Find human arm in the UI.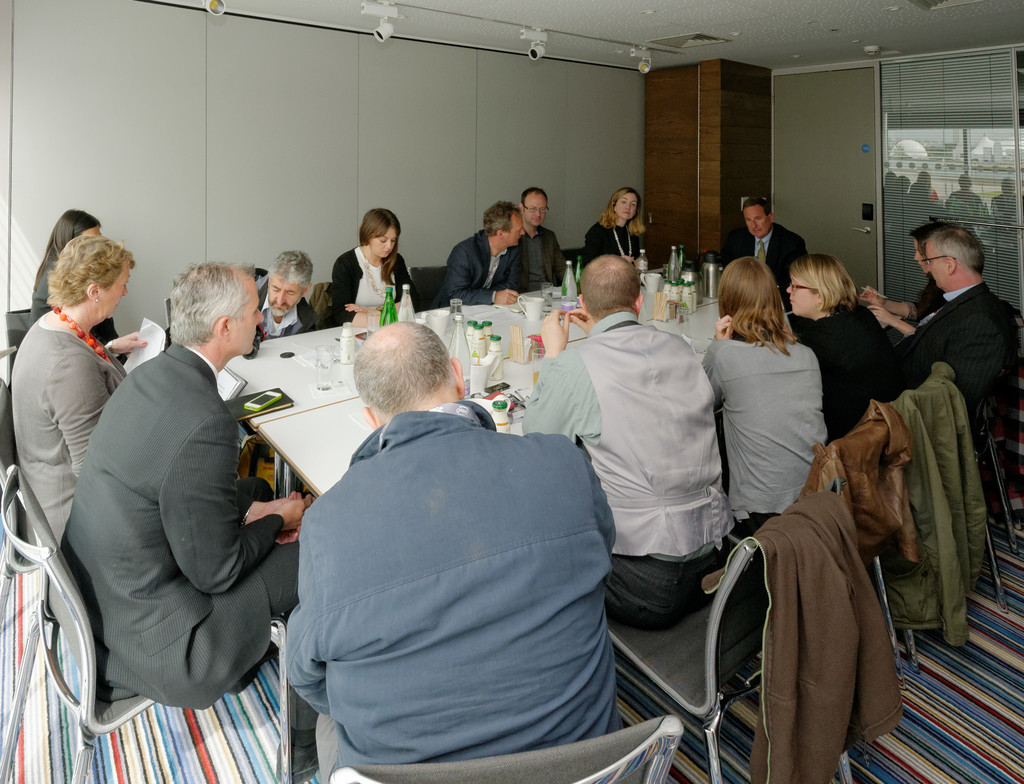
UI element at (870, 310, 920, 340).
